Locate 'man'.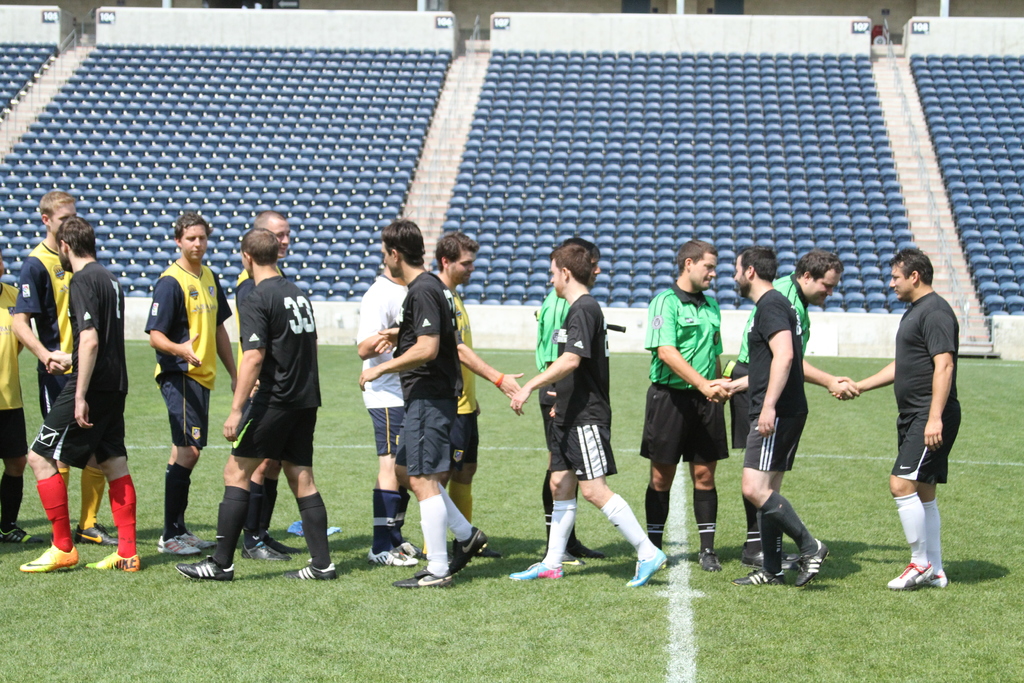
Bounding box: select_region(353, 264, 416, 565).
